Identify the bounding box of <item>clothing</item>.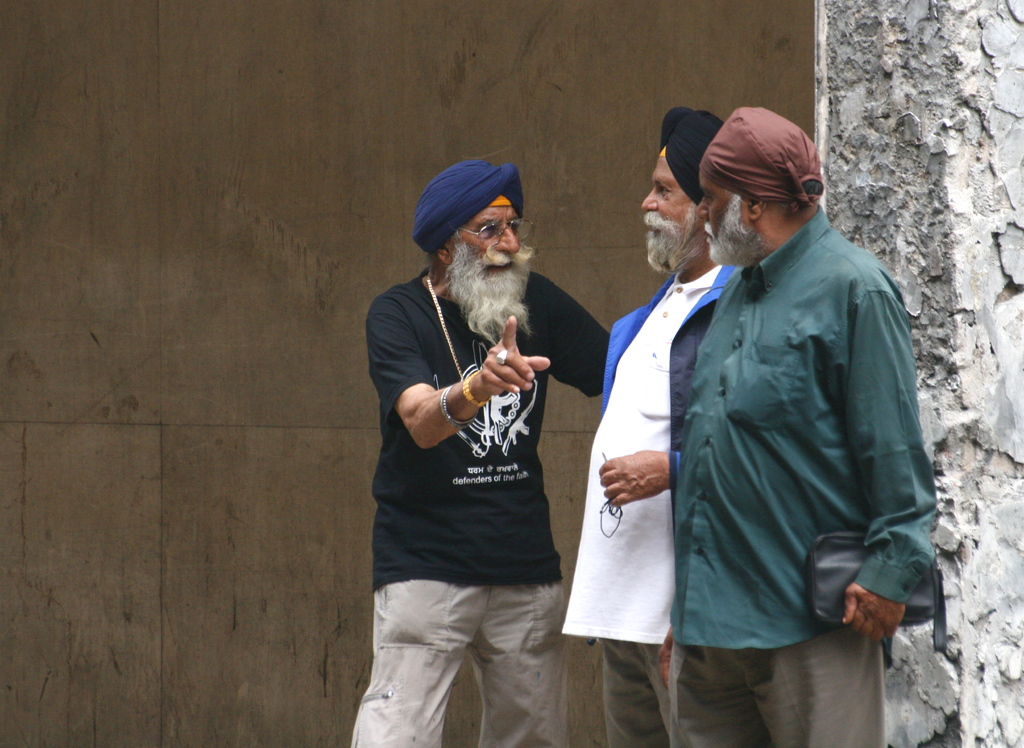
(368, 217, 597, 713).
